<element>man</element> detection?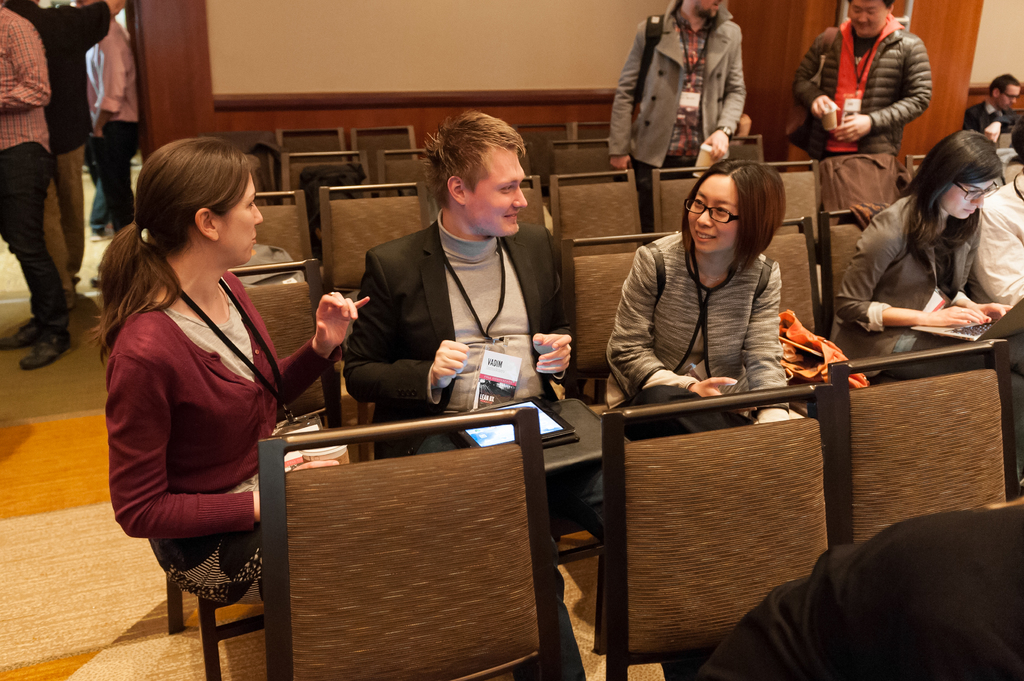
bbox(82, 0, 140, 242)
